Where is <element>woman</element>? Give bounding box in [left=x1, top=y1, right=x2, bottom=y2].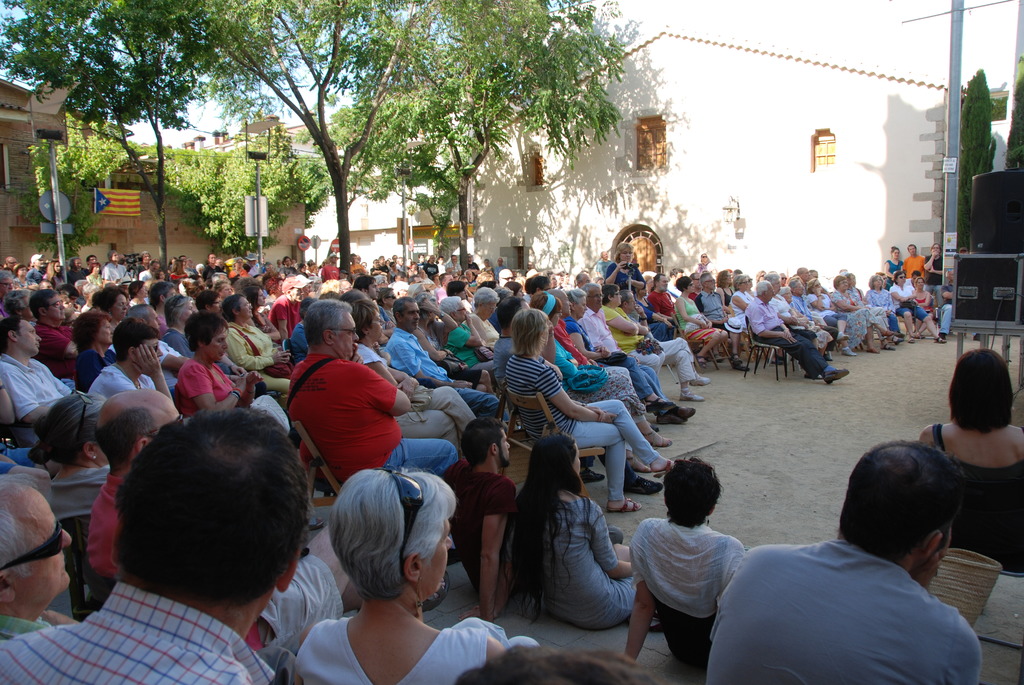
[left=239, top=285, right=282, bottom=346].
